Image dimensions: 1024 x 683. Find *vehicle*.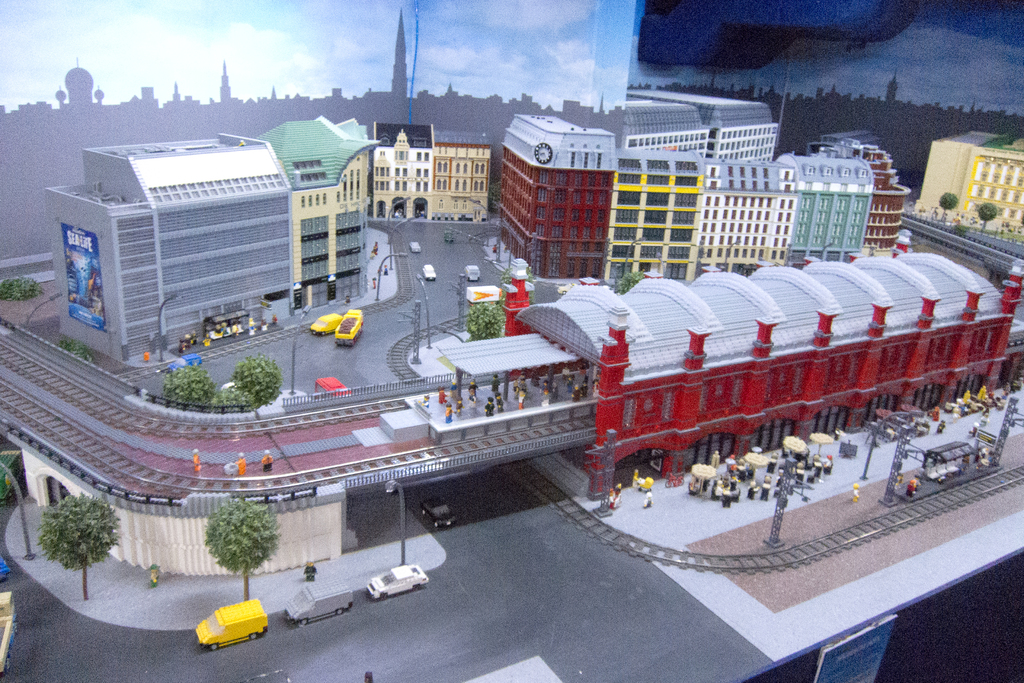
(left=168, top=352, right=204, bottom=375).
